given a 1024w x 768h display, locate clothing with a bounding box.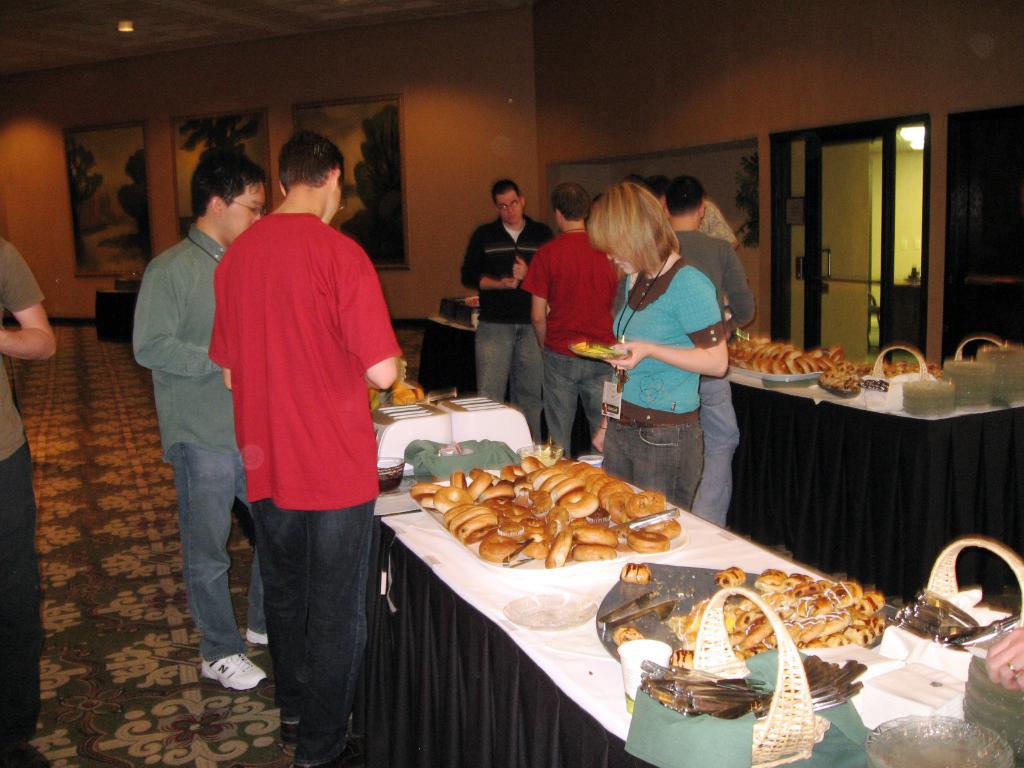
Located: detection(0, 236, 47, 752).
